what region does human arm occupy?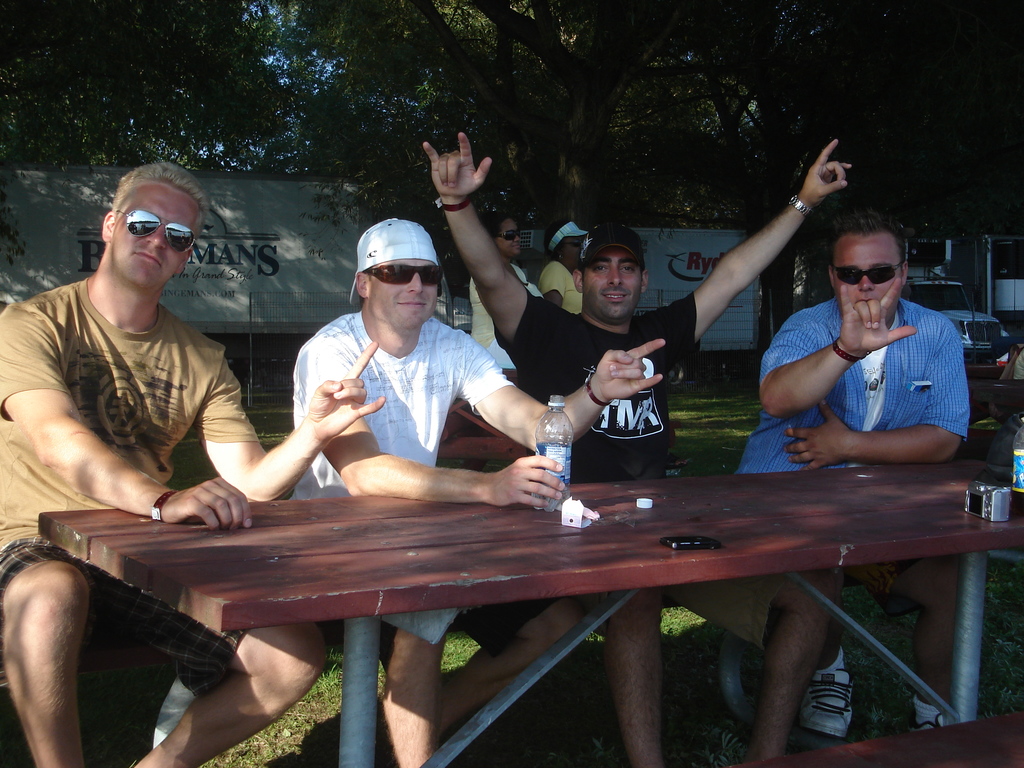
l=458, t=337, r=667, b=453.
